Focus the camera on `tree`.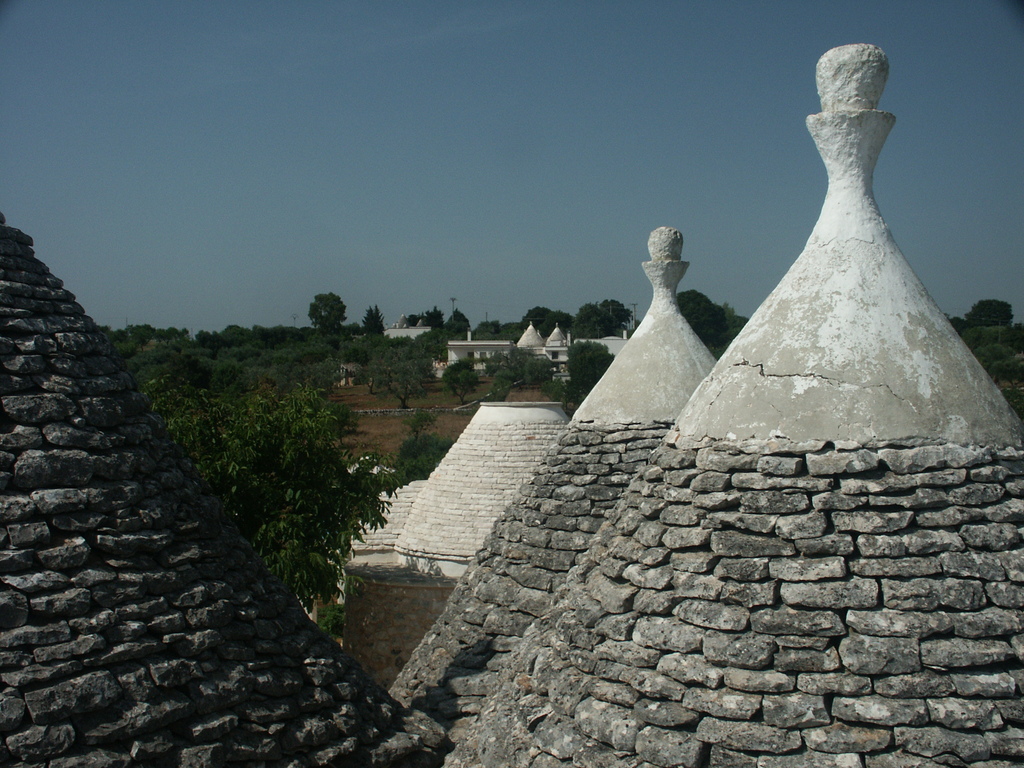
Focus region: crop(483, 351, 520, 388).
